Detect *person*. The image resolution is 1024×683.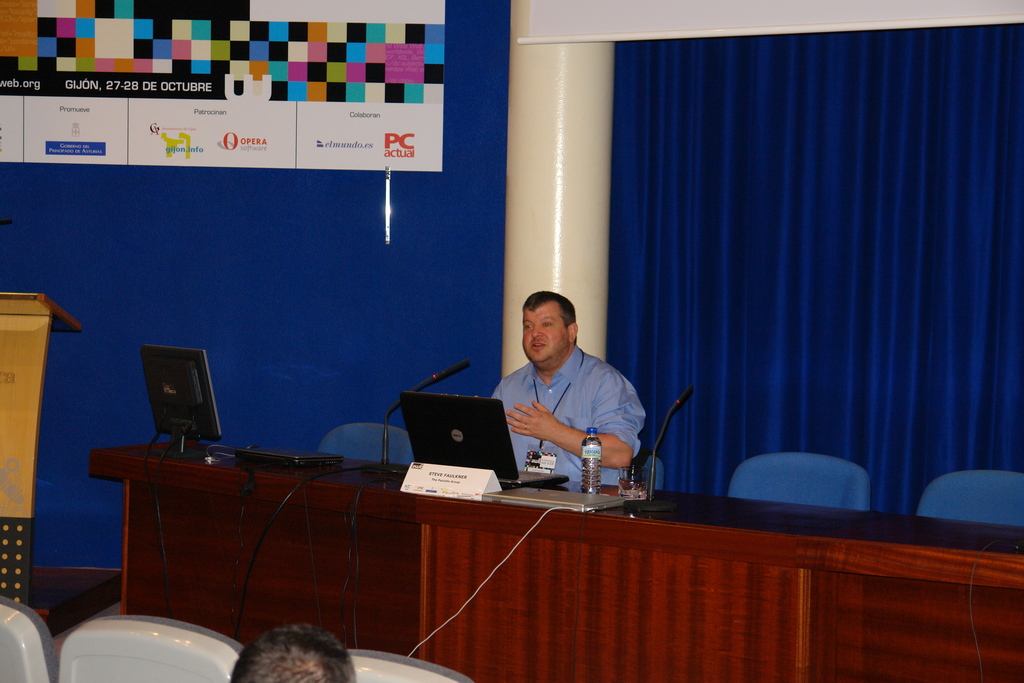
(502,267,653,518).
